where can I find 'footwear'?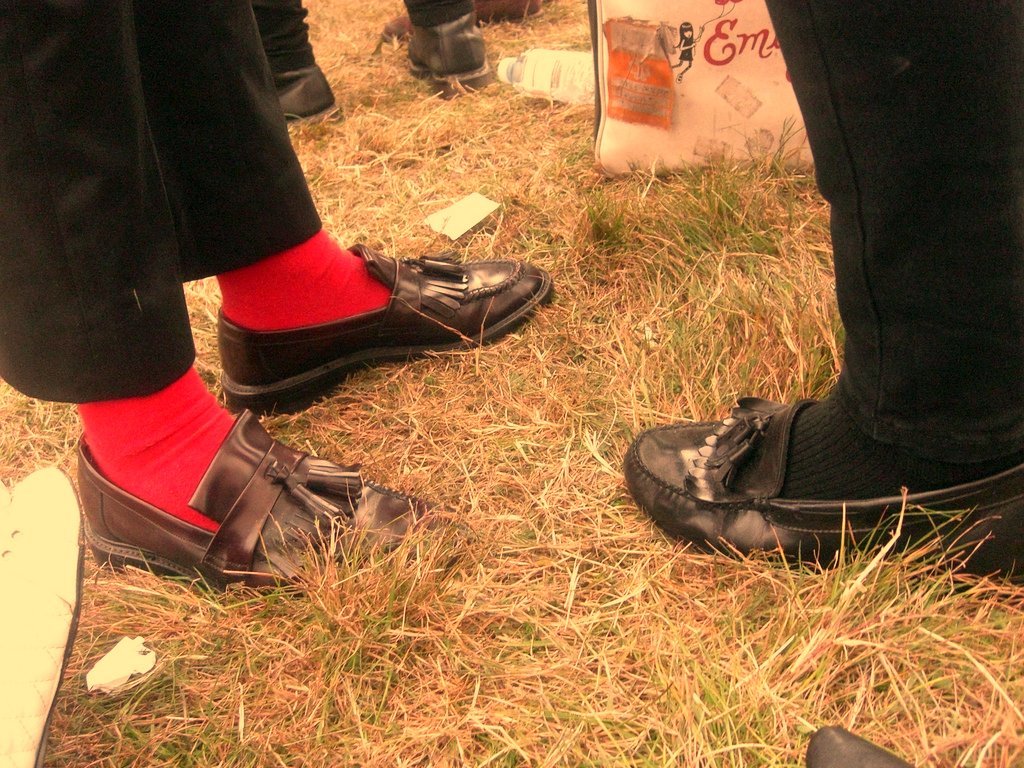
You can find it at 628:466:1023:581.
